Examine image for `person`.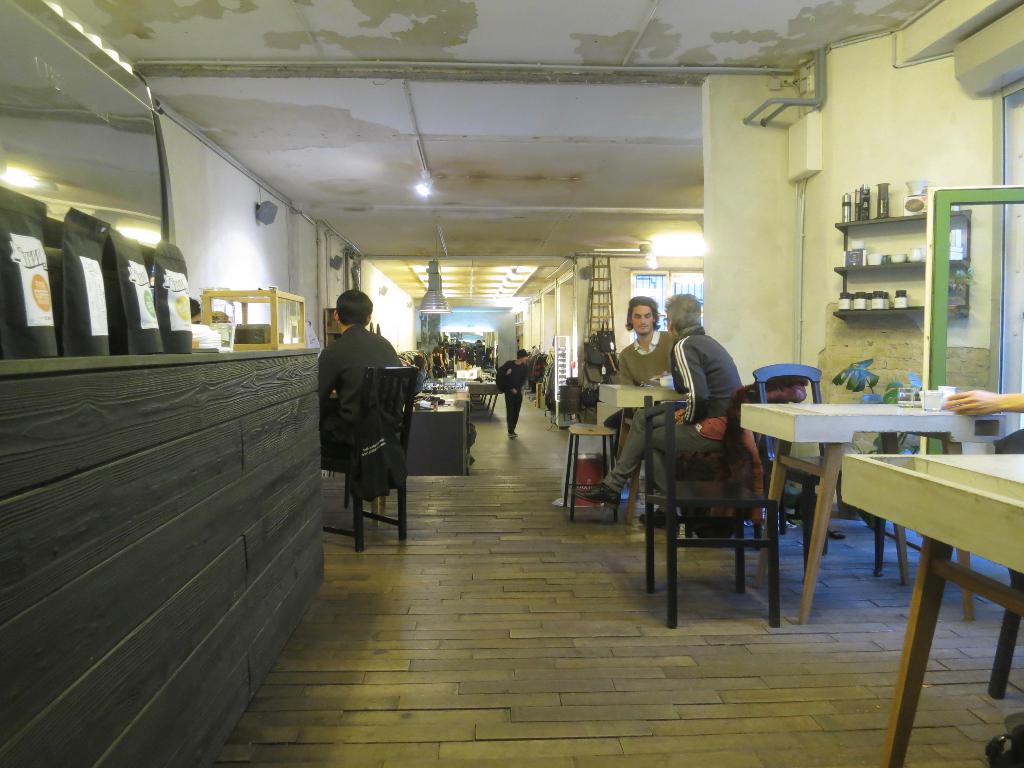
Examination result: pyautogui.locateOnScreen(431, 345, 452, 381).
